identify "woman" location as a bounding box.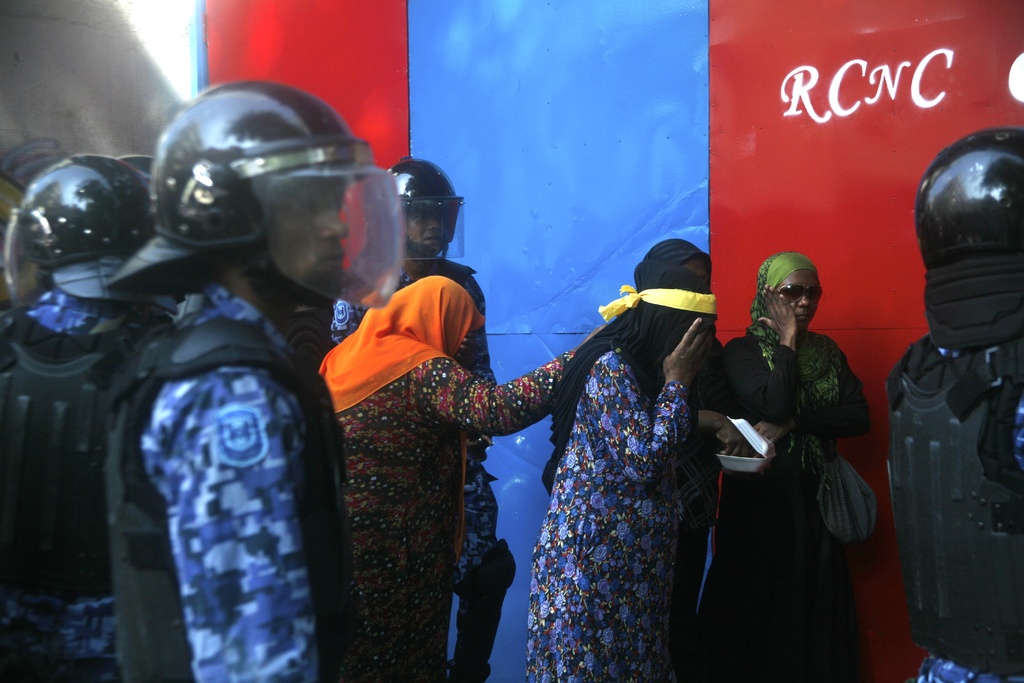
[left=307, top=273, right=607, bottom=681].
